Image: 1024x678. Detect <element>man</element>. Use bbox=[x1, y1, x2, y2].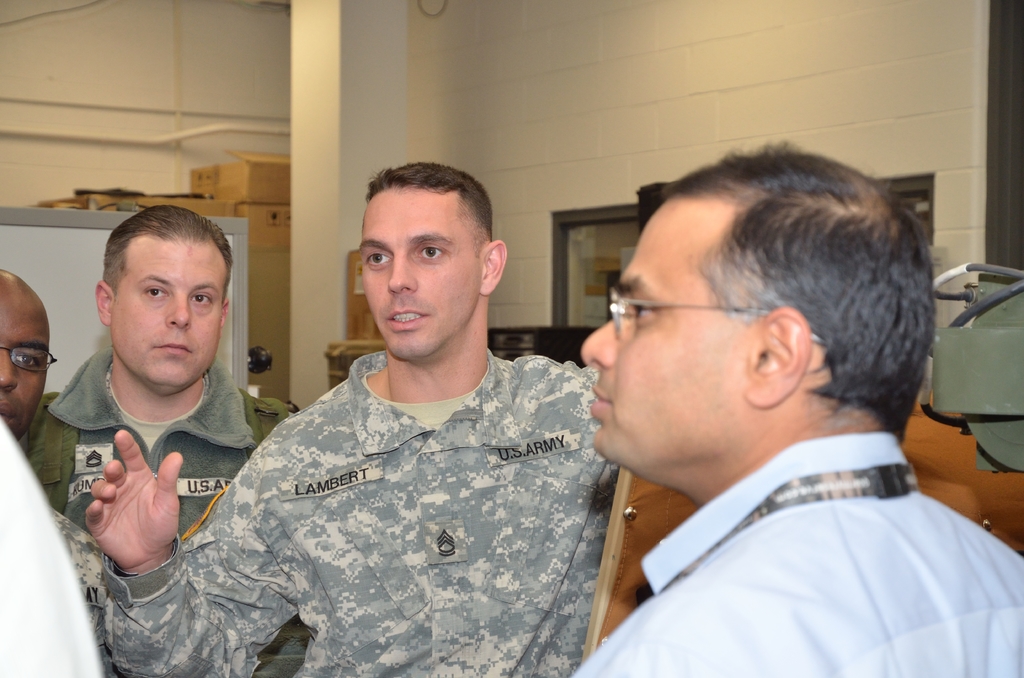
bbox=[0, 268, 117, 677].
